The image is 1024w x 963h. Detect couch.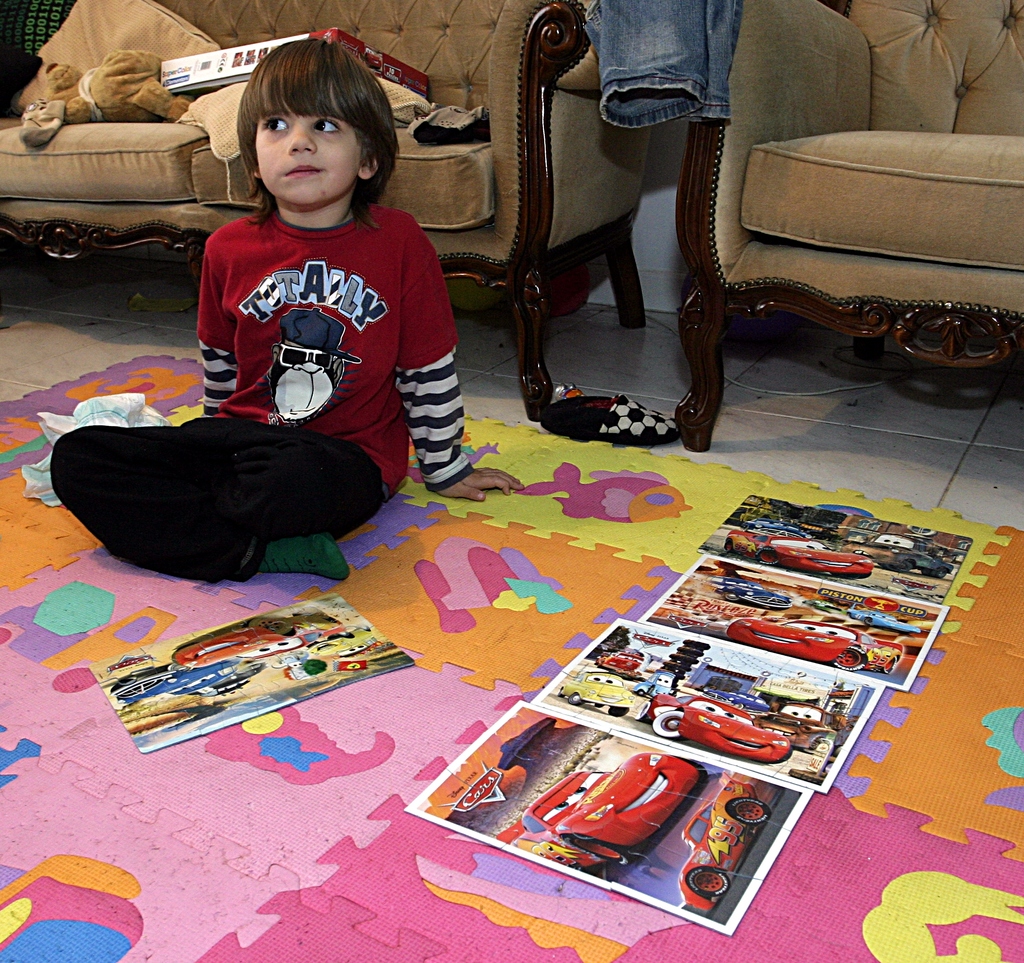
Detection: [0, 0, 656, 423].
